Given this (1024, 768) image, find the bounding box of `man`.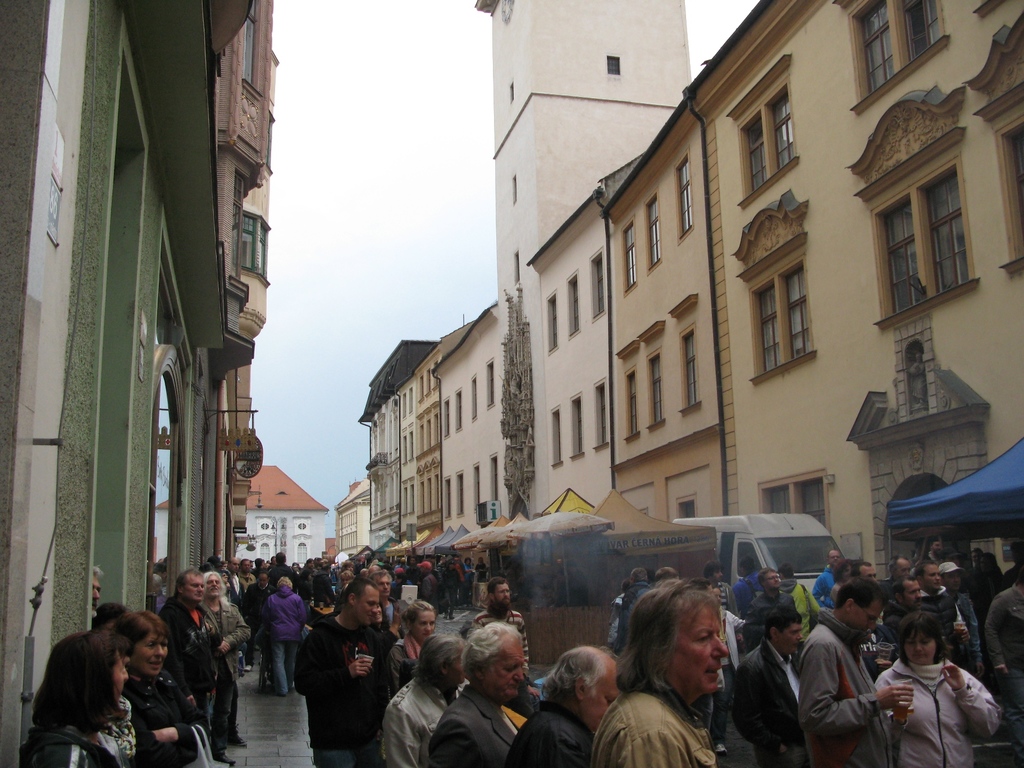
x1=779, y1=561, x2=822, y2=644.
